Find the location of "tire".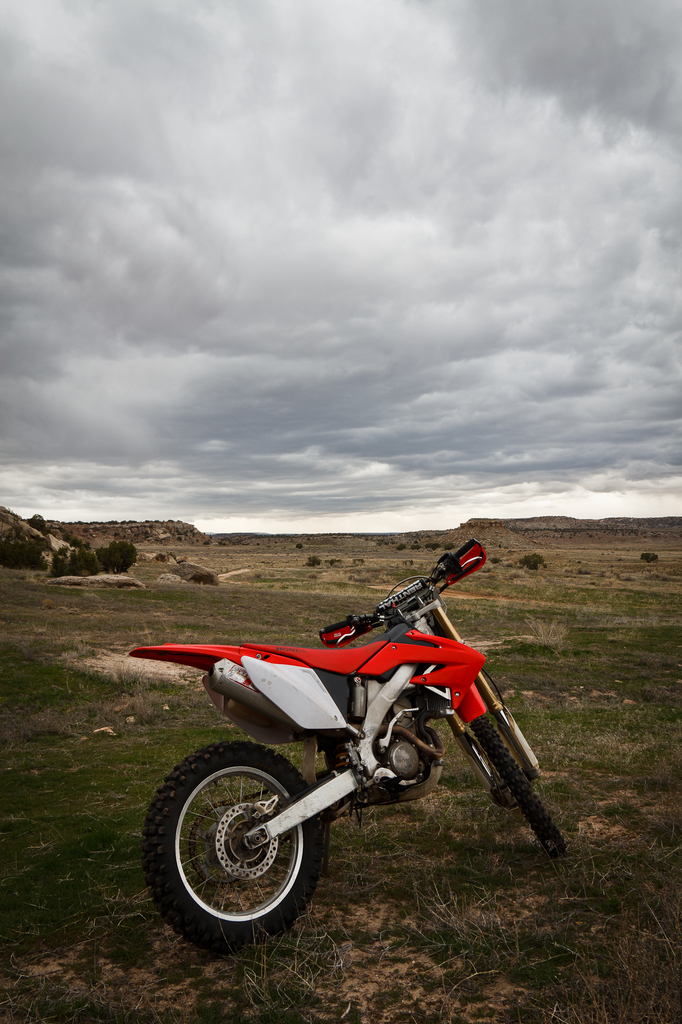
Location: x1=164 y1=741 x2=333 y2=945.
